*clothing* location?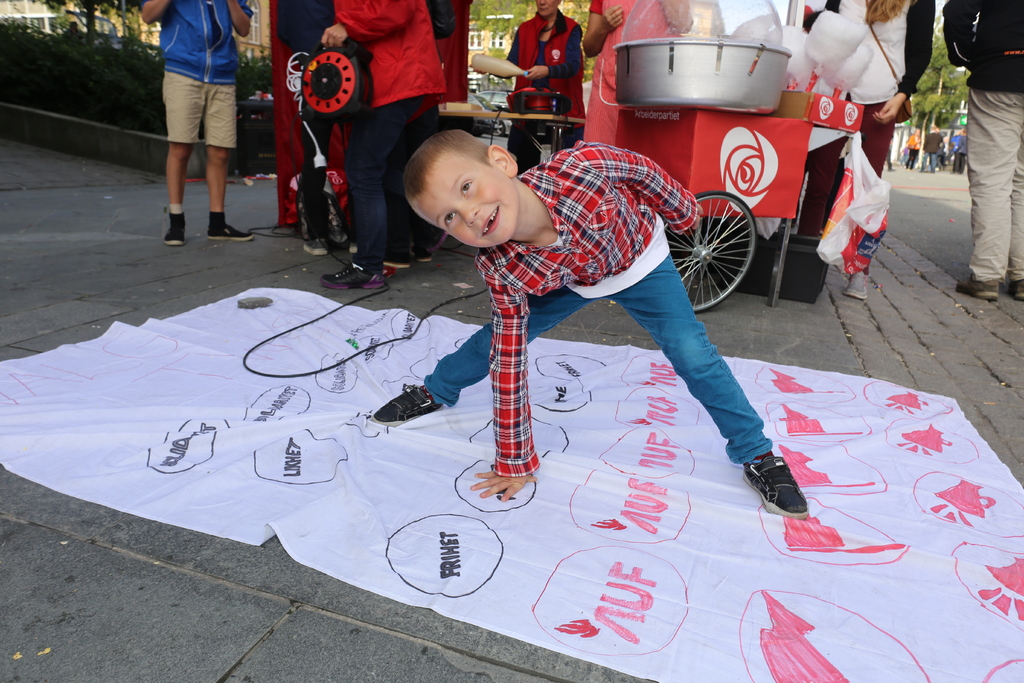
Rect(922, 131, 938, 173)
